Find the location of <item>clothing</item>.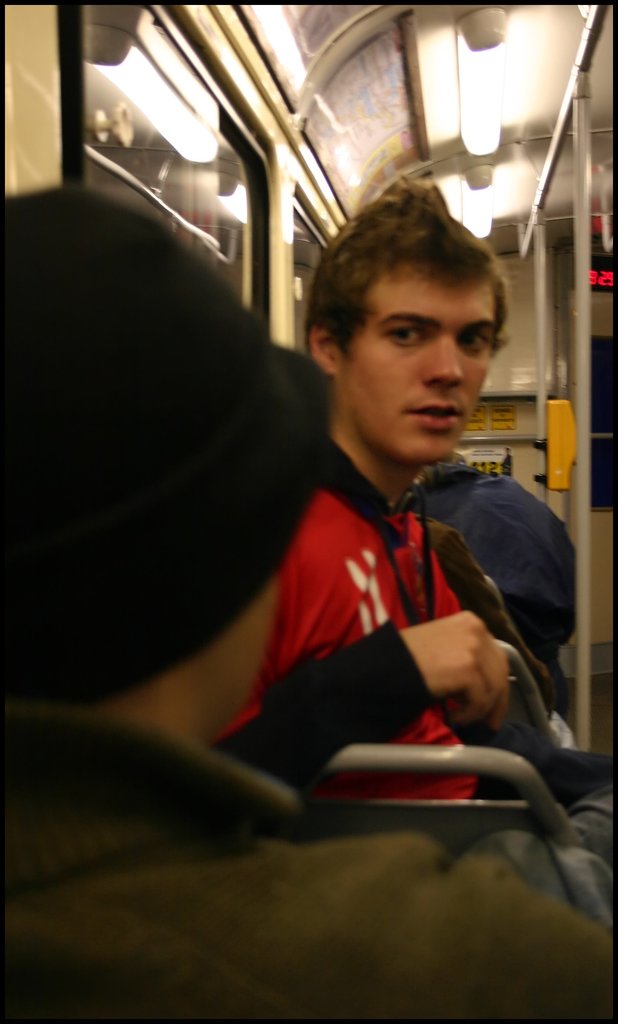
Location: box=[0, 711, 617, 1023].
